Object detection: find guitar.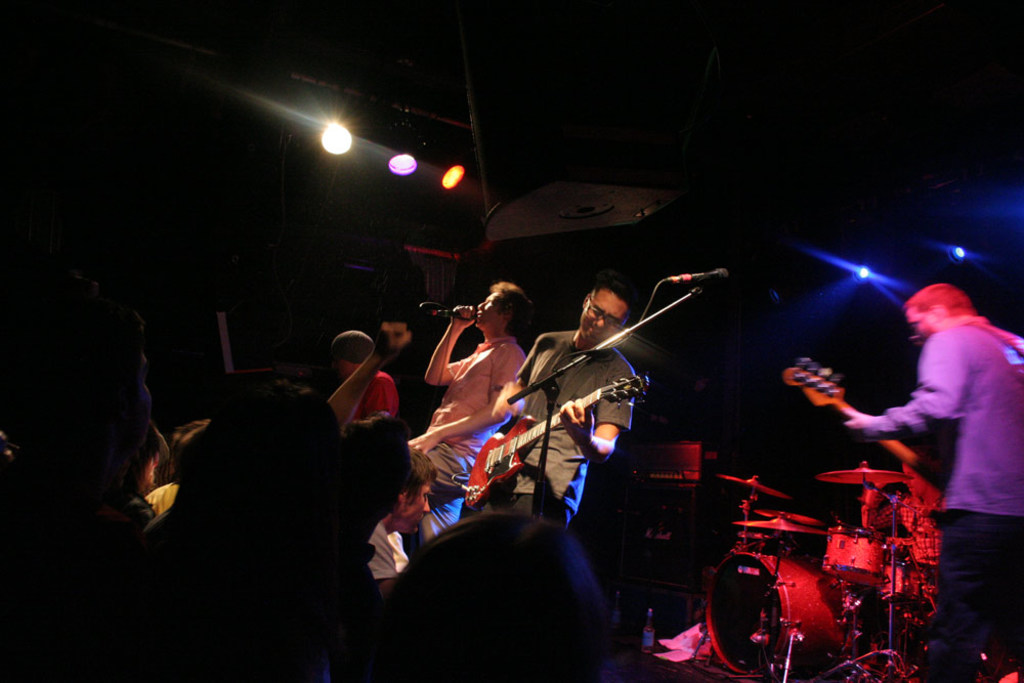
782,366,954,560.
